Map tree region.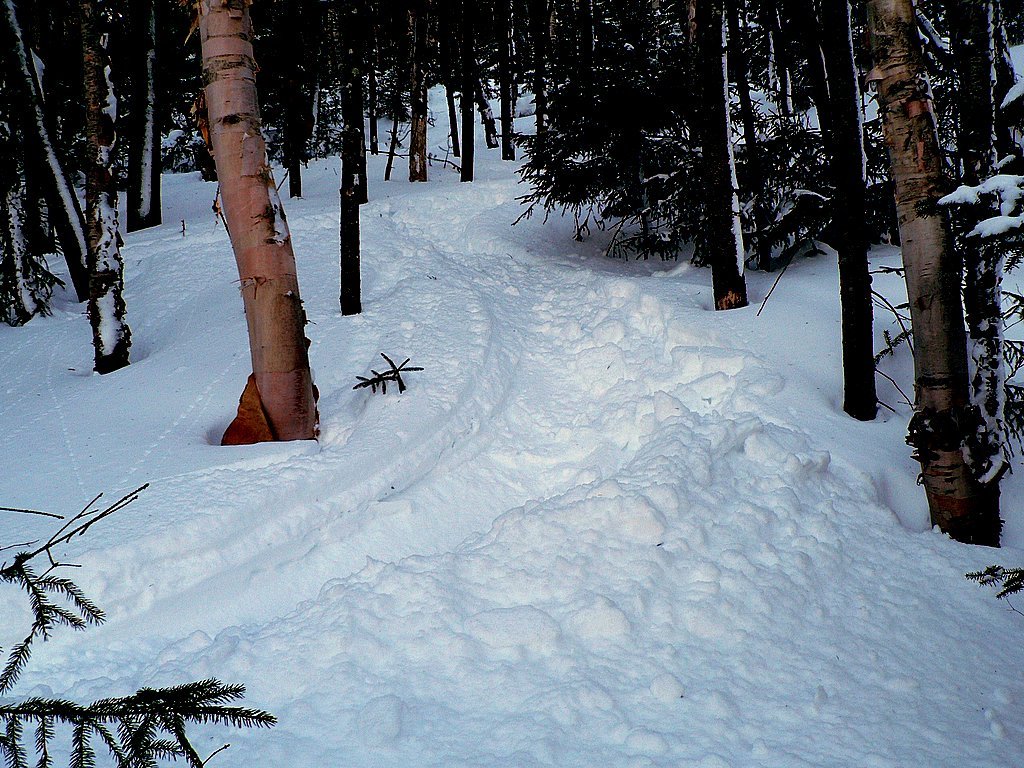
Mapped to (x1=0, y1=505, x2=292, y2=767).
